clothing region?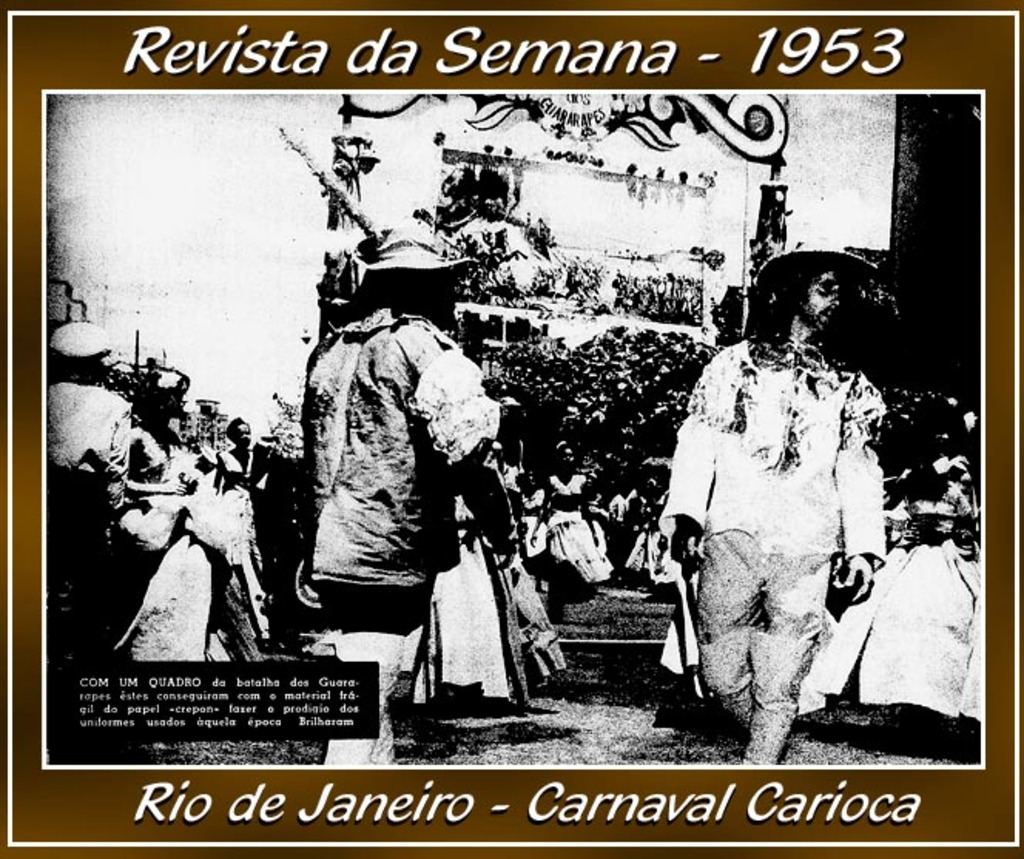
[x1=221, y1=450, x2=264, y2=572]
